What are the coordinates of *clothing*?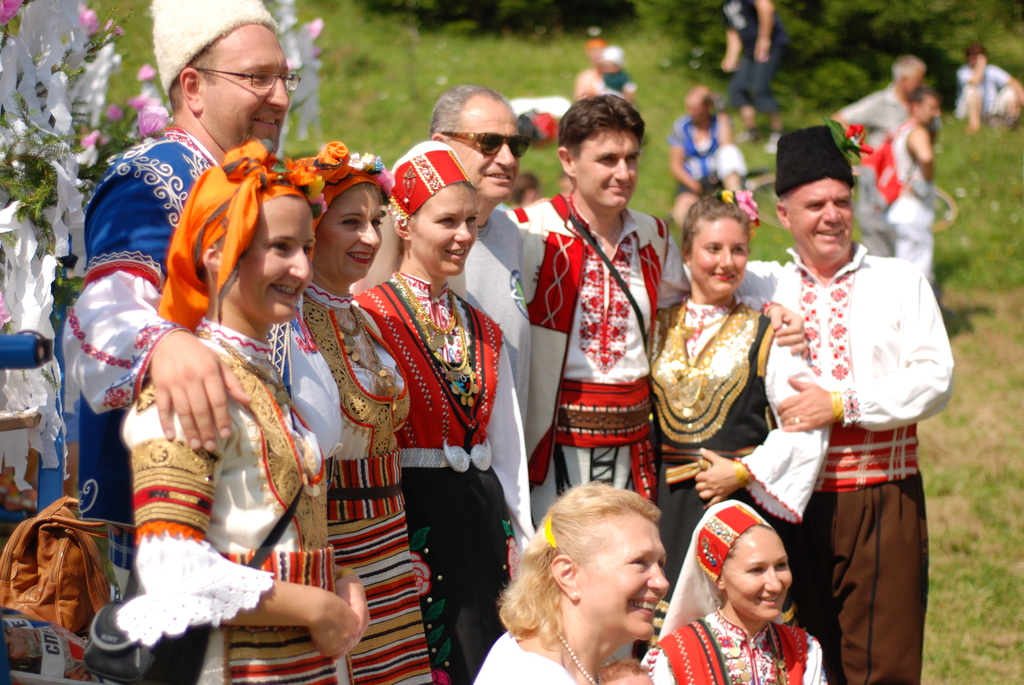
locate(845, 91, 929, 267).
